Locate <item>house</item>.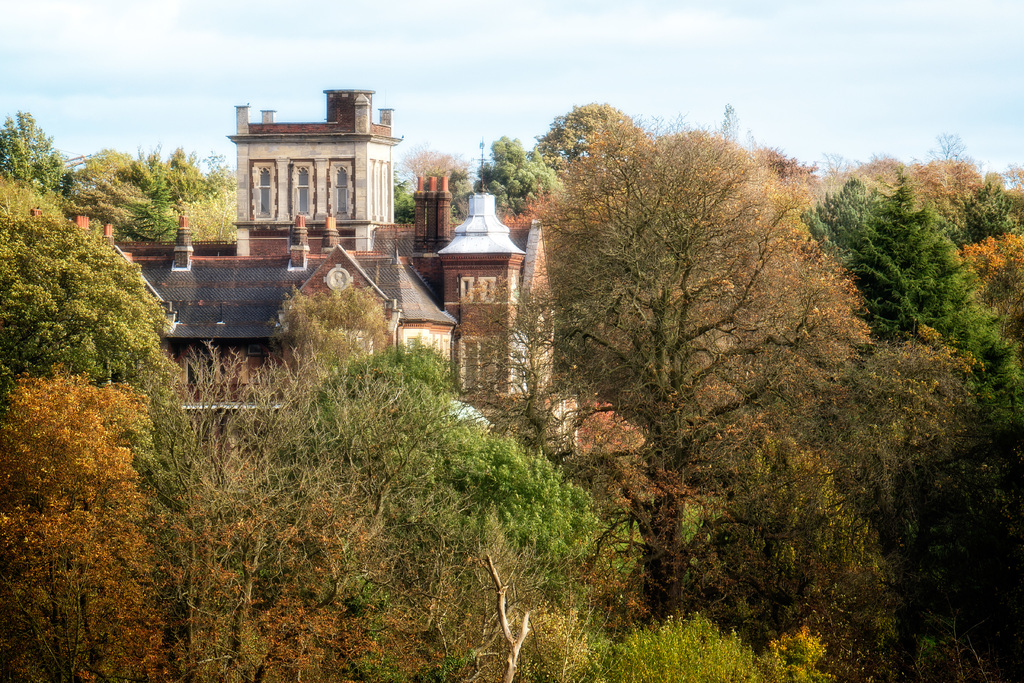
Bounding box: bbox=(72, 176, 684, 546).
